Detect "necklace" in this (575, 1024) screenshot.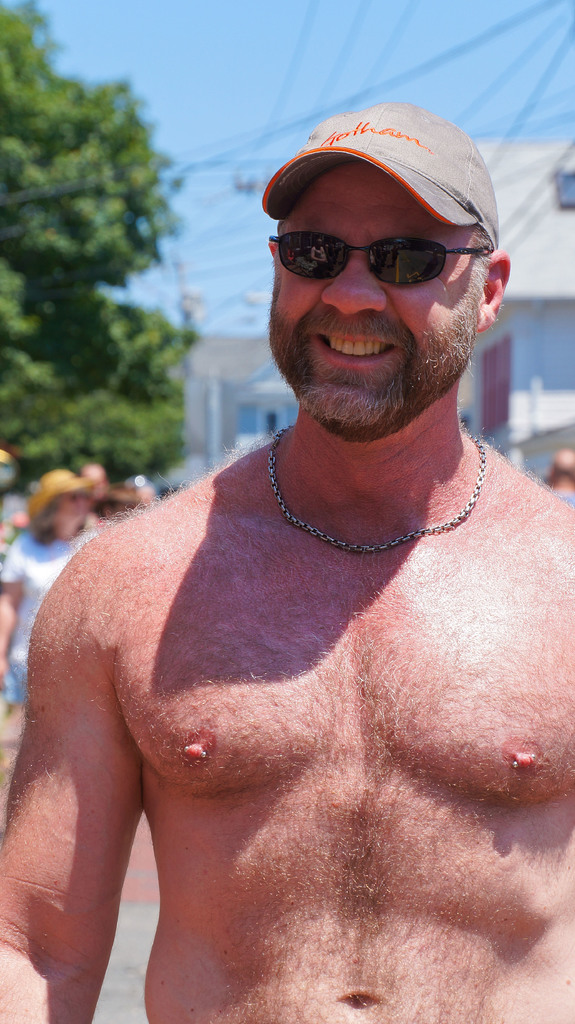
Detection: (267,425,484,552).
